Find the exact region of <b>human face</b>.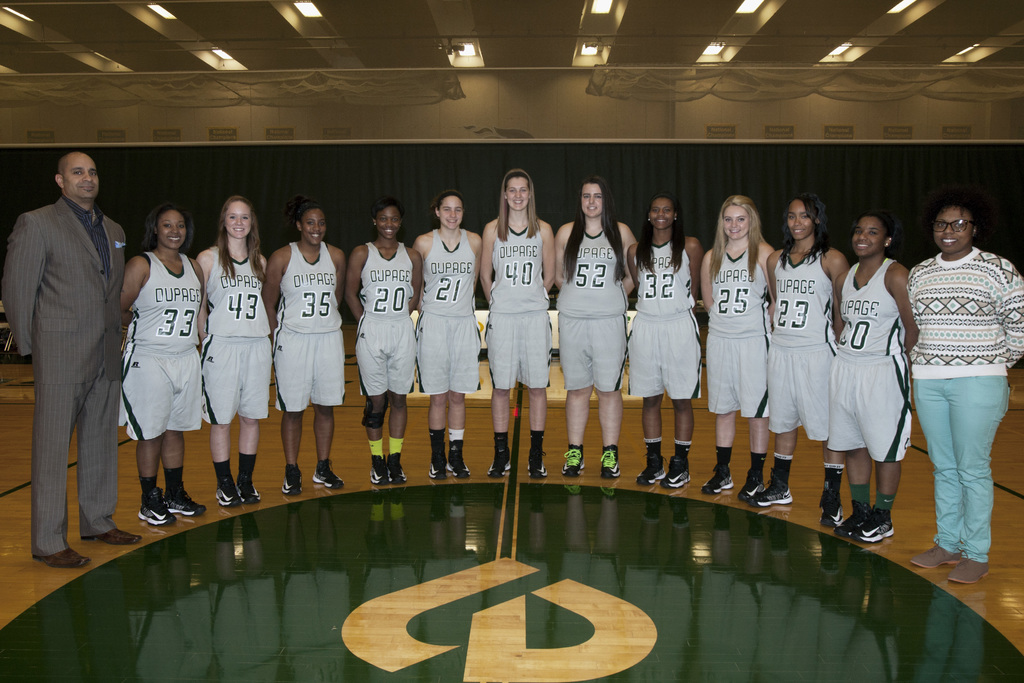
Exact region: <bbox>224, 204, 253, 239</bbox>.
